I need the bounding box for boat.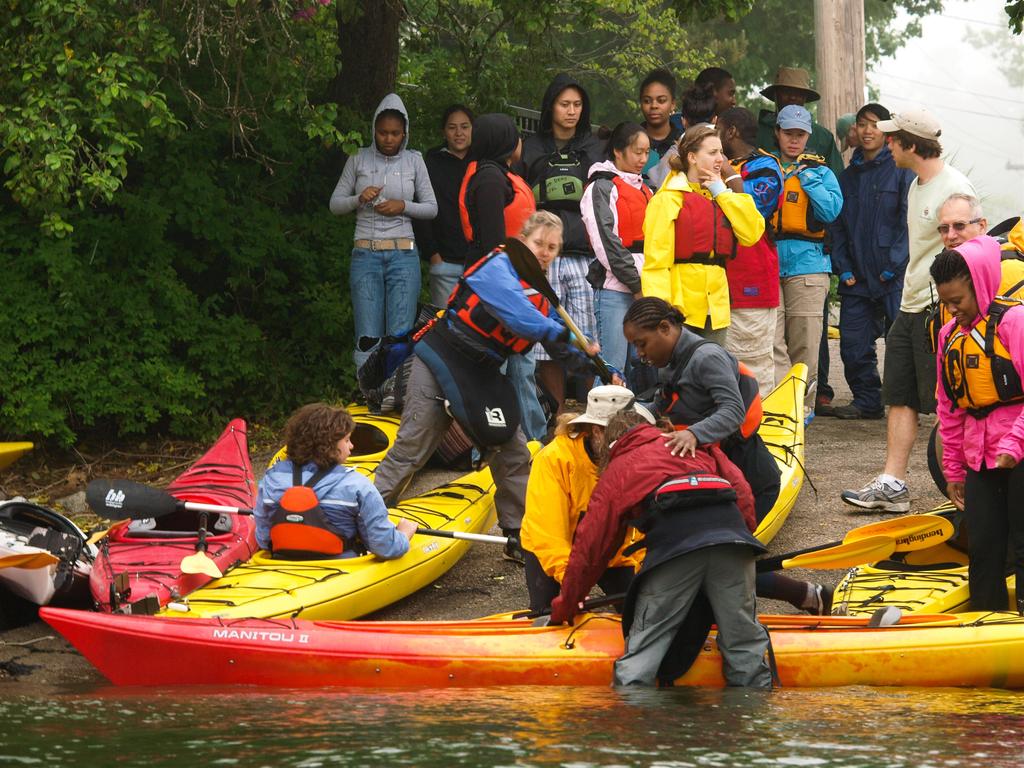
Here it is: Rect(257, 392, 406, 498).
